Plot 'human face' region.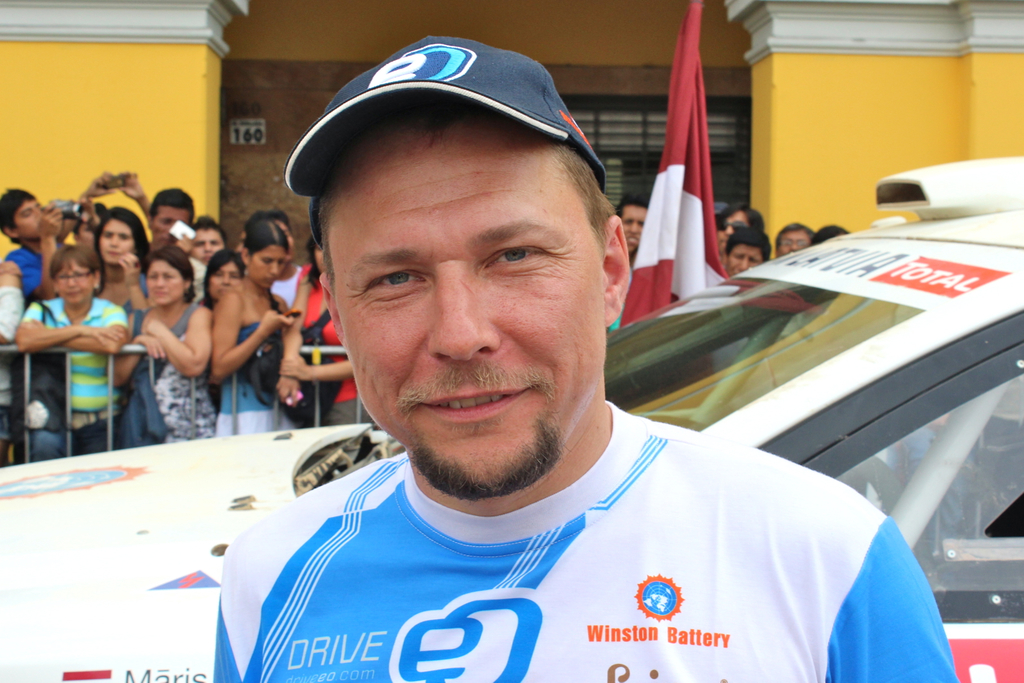
Plotted at bbox(101, 221, 134, 265).
